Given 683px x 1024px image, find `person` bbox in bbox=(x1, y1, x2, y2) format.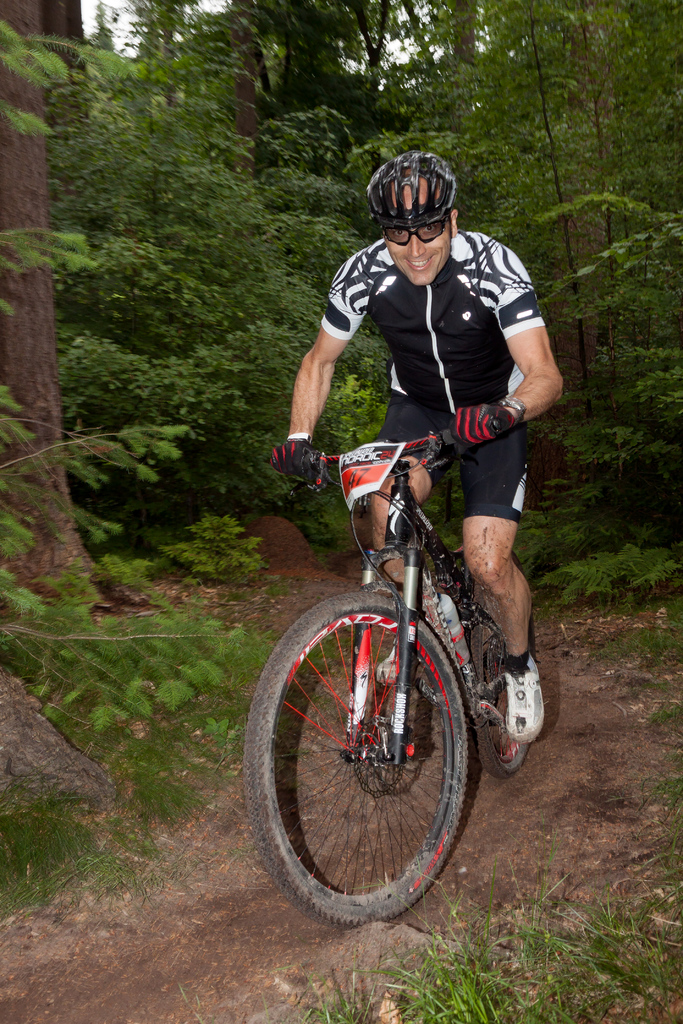
bbox=(305, 161, 559, 655).
